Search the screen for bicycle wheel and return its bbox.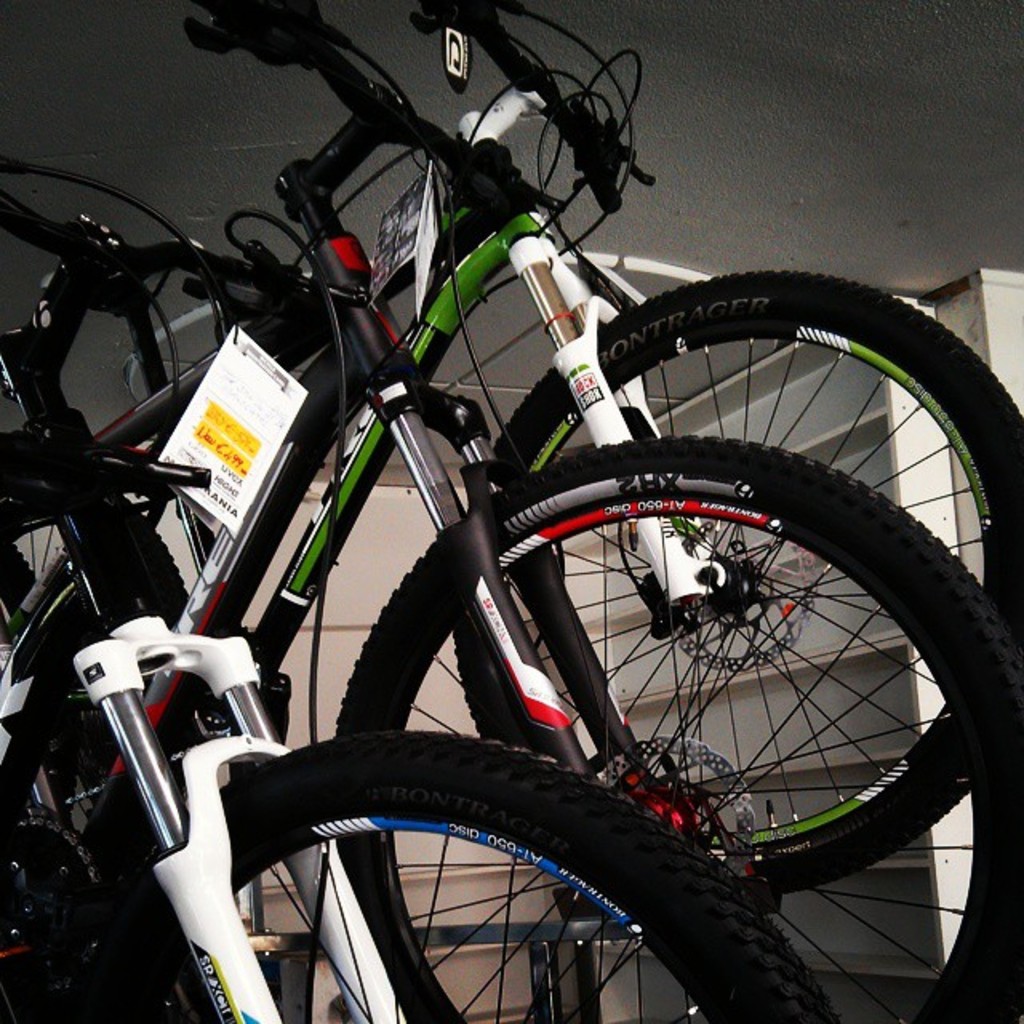
Found: bbox(85, 731, 821, 1022).
